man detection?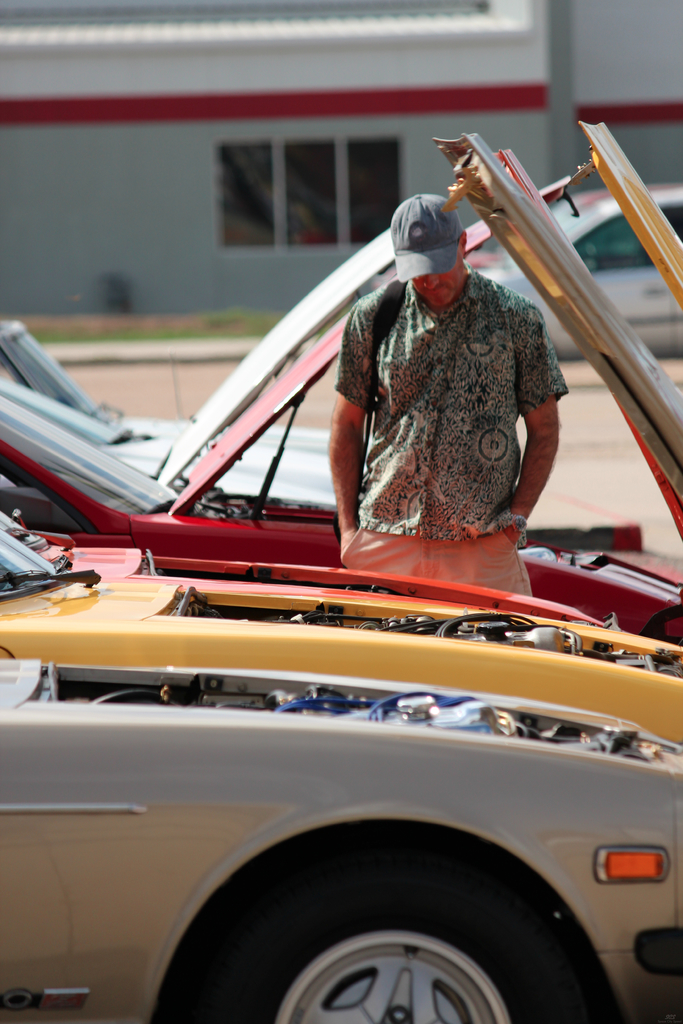
x1=320 y1=179 x2=575 y2=574
